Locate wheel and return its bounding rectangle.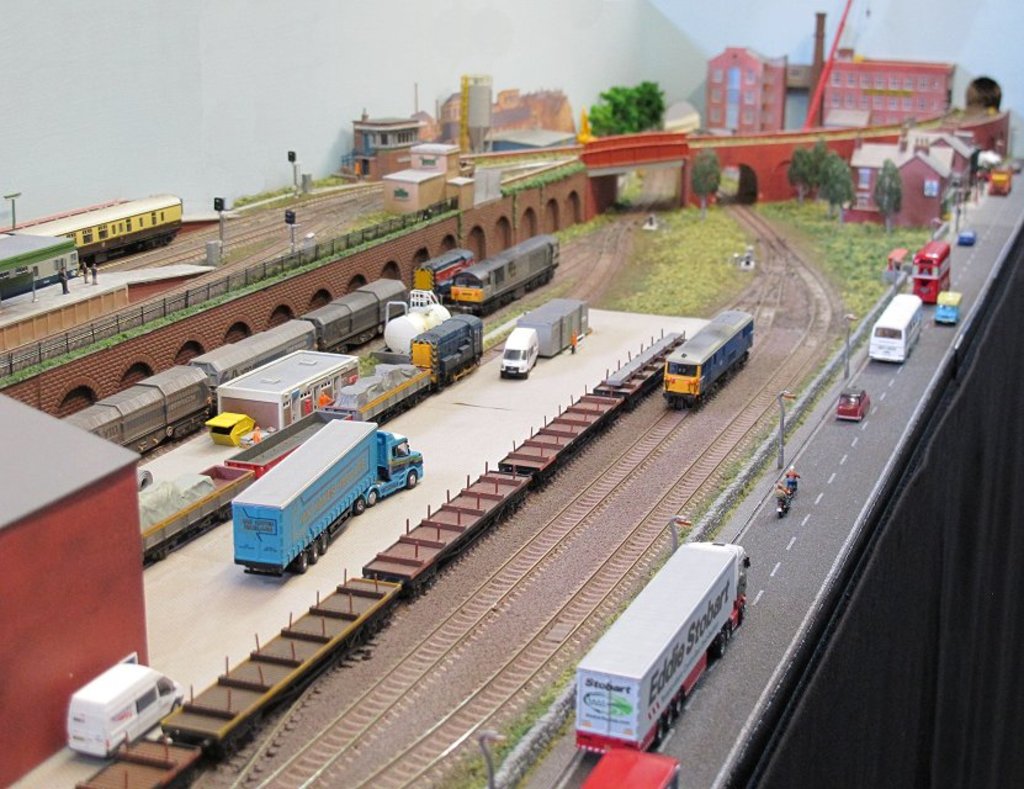
(405, 470, 419, 488).
